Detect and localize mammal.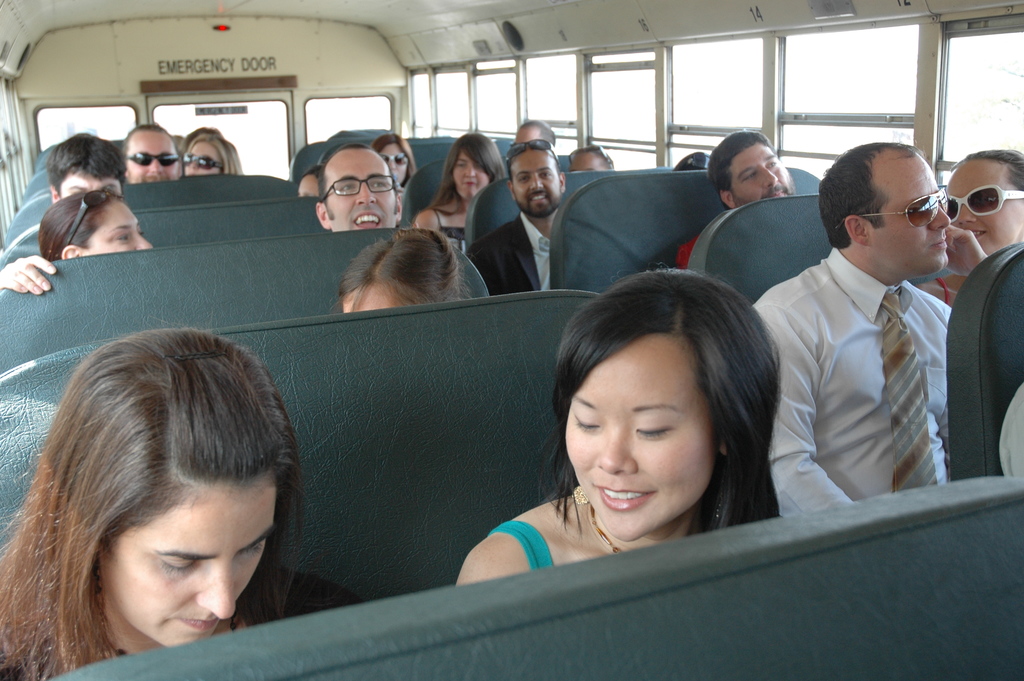
Localized at region(458, 262, 785, 586).
